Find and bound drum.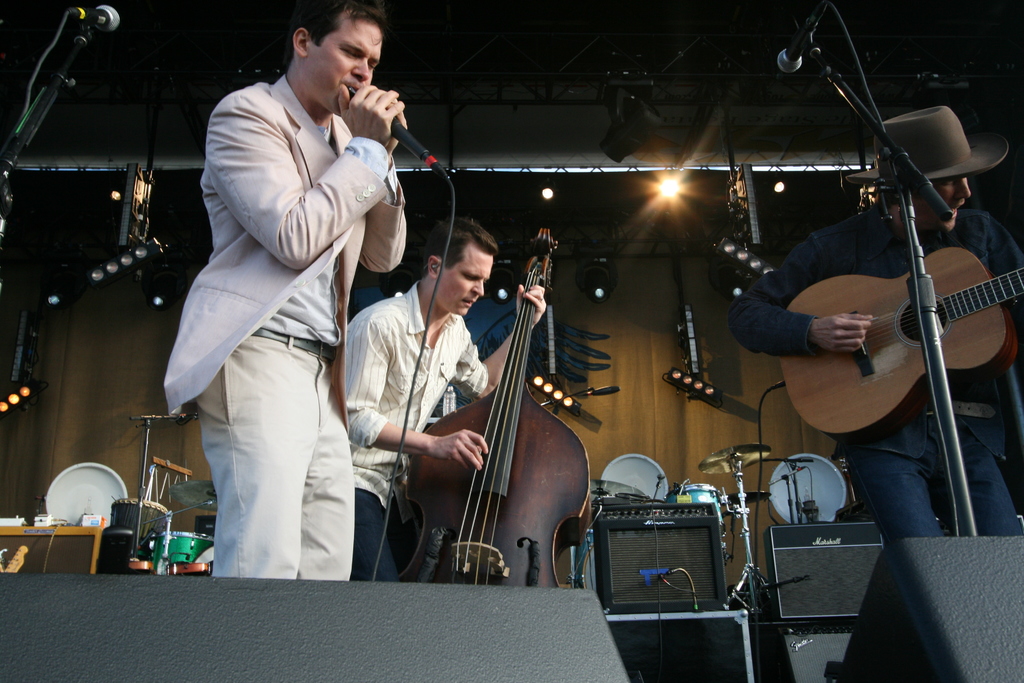
Bound: [x1=147, y1=532, x2=216, y2=573].
